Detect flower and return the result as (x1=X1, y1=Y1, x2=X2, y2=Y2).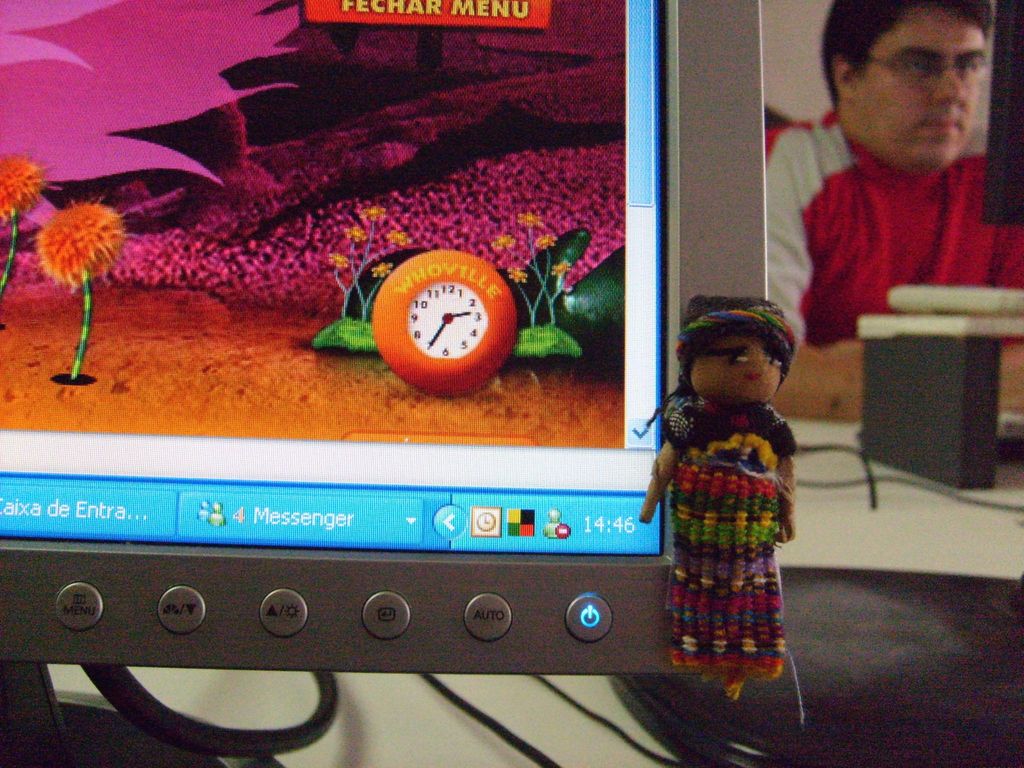
(x1=30, y1=200, x2=131, y2=287).
